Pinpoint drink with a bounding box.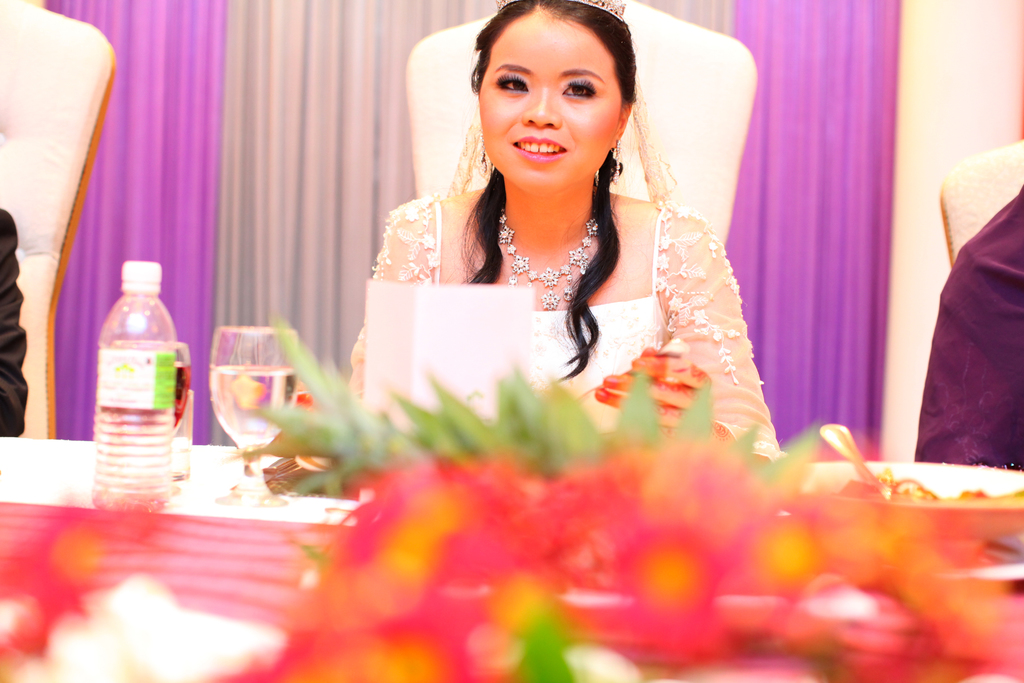
214,363,301,460.
